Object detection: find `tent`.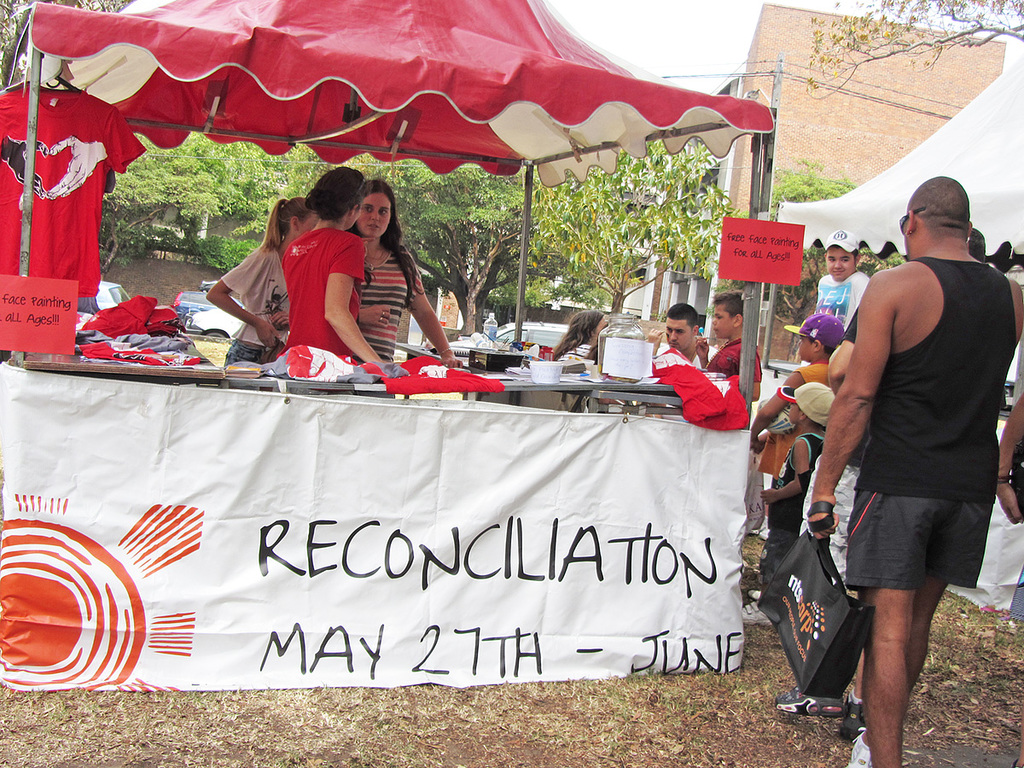
bbox=[0, 0, 774, 690].
